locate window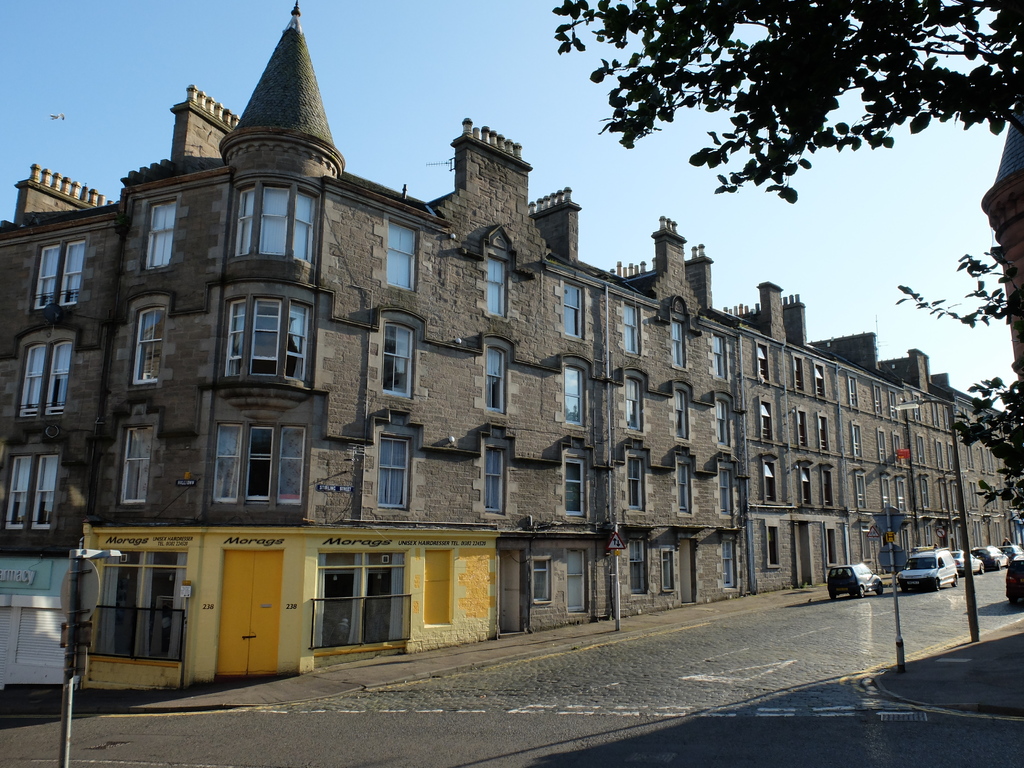
l=671, t=316, r=684, b=368
